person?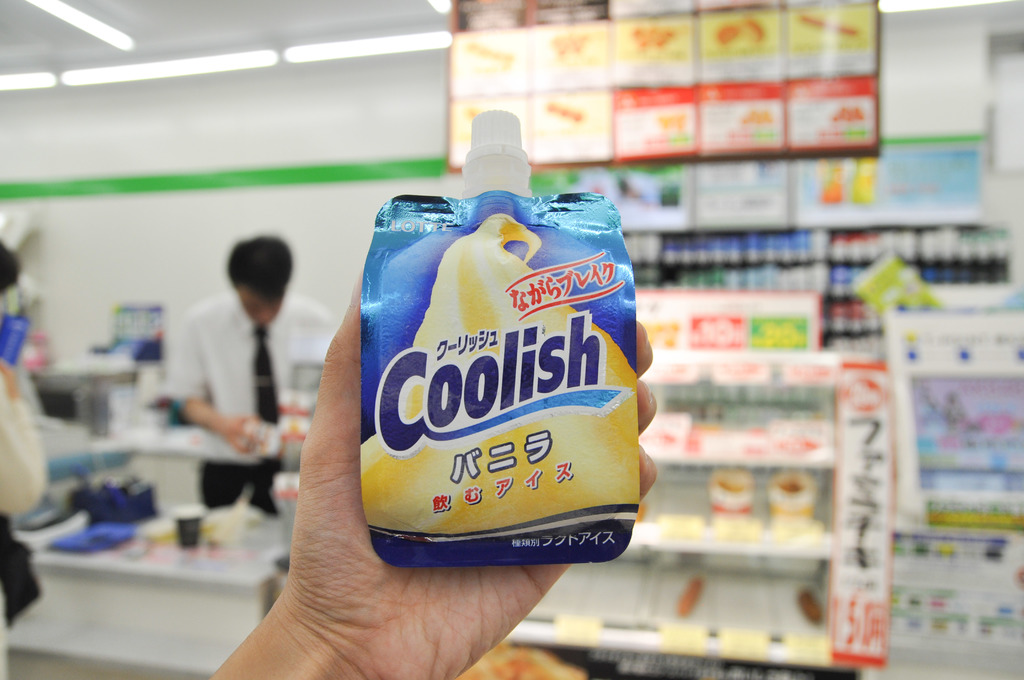
locate(173, 229, 301, 540)
